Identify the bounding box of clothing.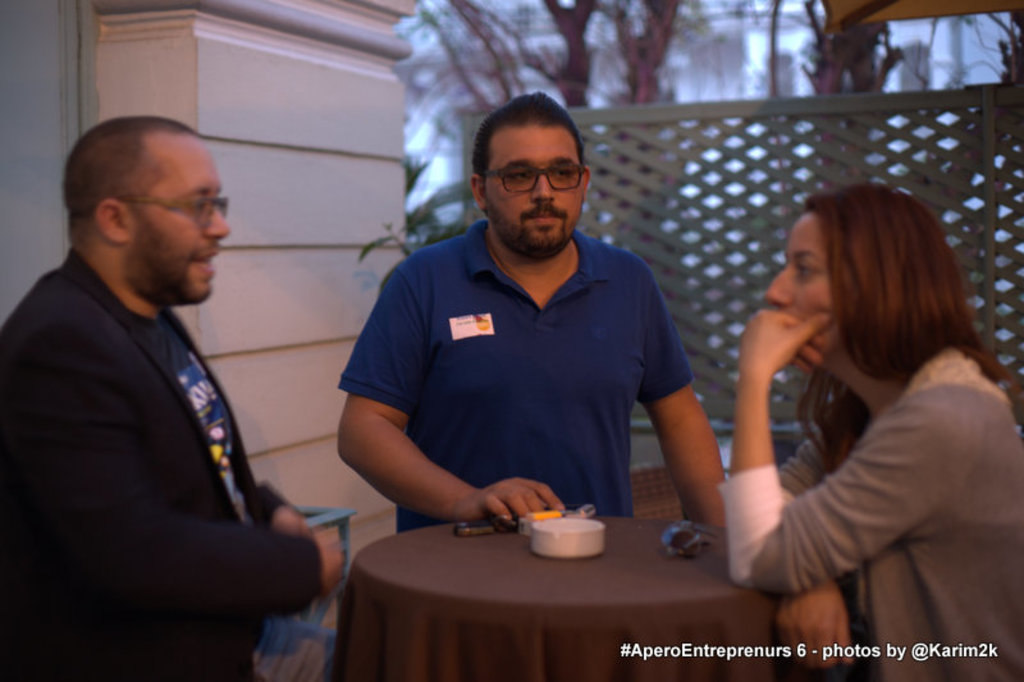
0 243 335 681.
